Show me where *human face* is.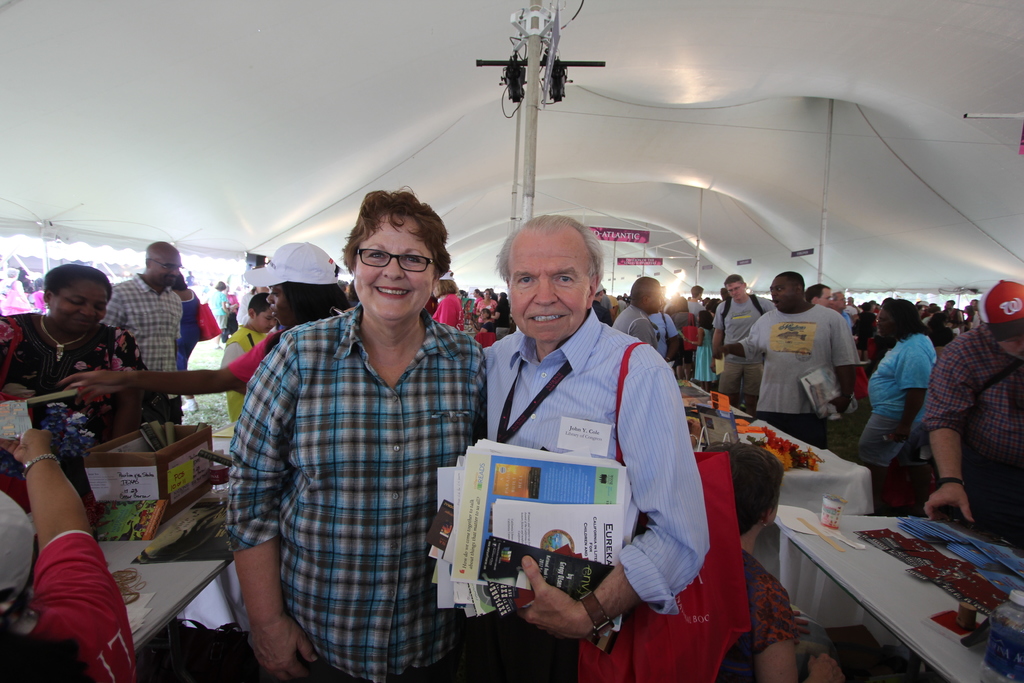
*human face* is at box=[483, 290, 490, 297].
